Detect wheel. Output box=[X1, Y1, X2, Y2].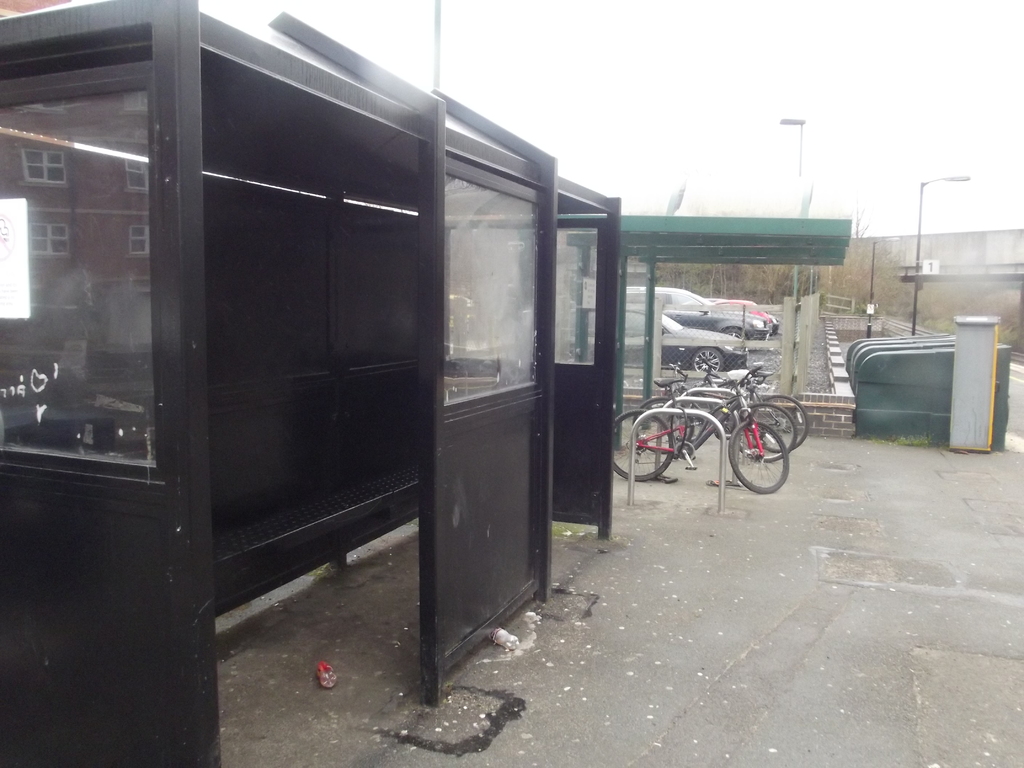
box=[690, 348, 724, 370].
